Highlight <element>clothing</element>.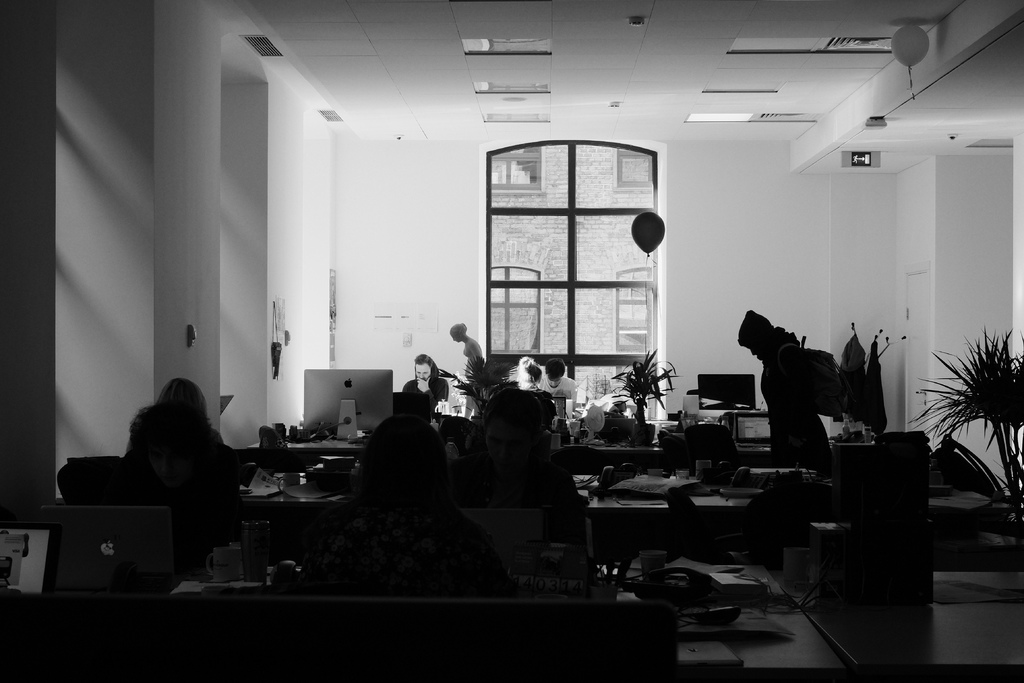
Highlighted region: detection(399, 375, 445, 424).
